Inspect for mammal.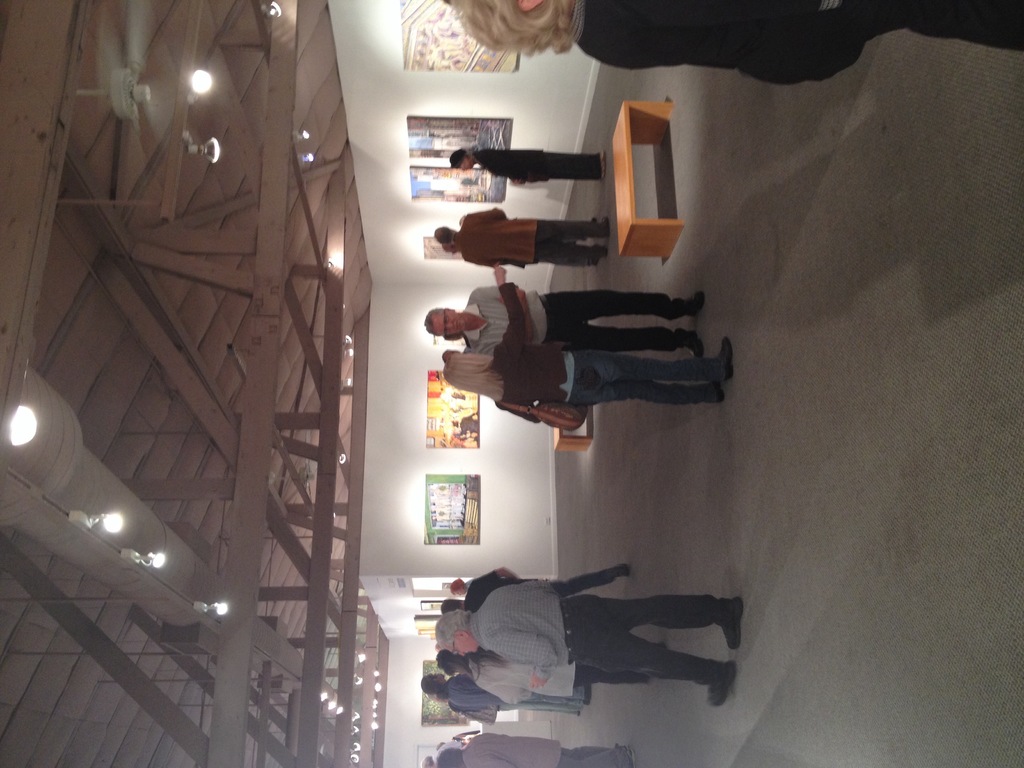
Inspection: [425, 563, 740, 723].
